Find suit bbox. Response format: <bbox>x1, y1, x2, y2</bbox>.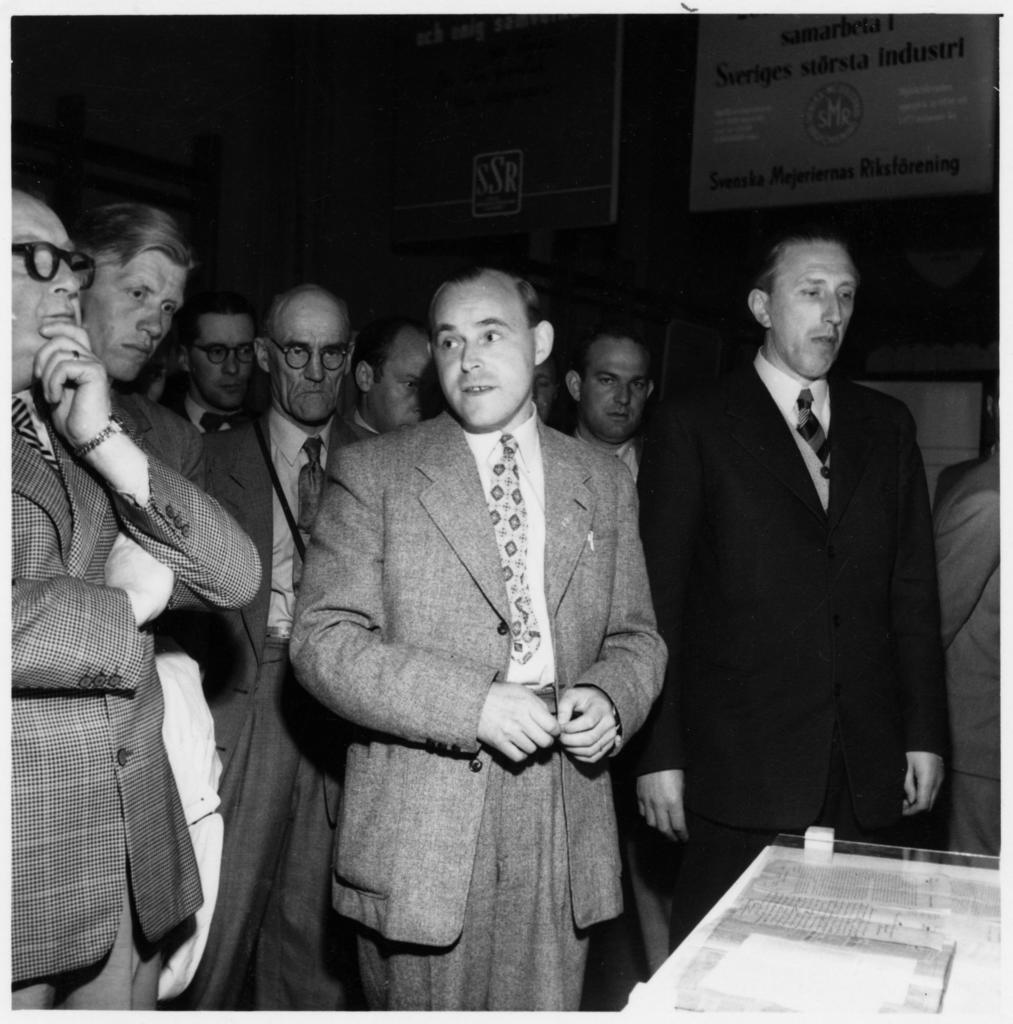
<bbox>651, 248, 964, 904</bbox>.
